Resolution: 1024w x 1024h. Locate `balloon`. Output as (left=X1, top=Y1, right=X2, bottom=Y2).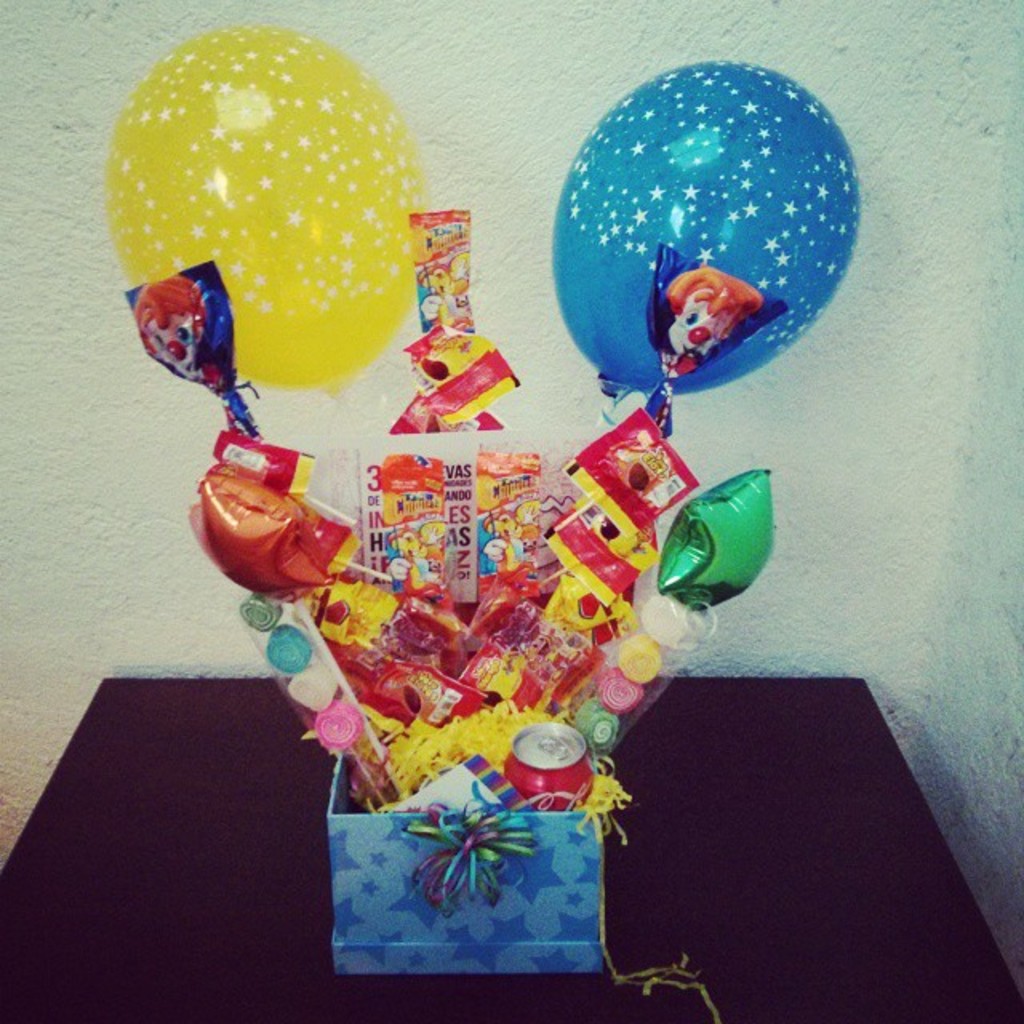
(left=541, top=58, right=867, bottom=400).
